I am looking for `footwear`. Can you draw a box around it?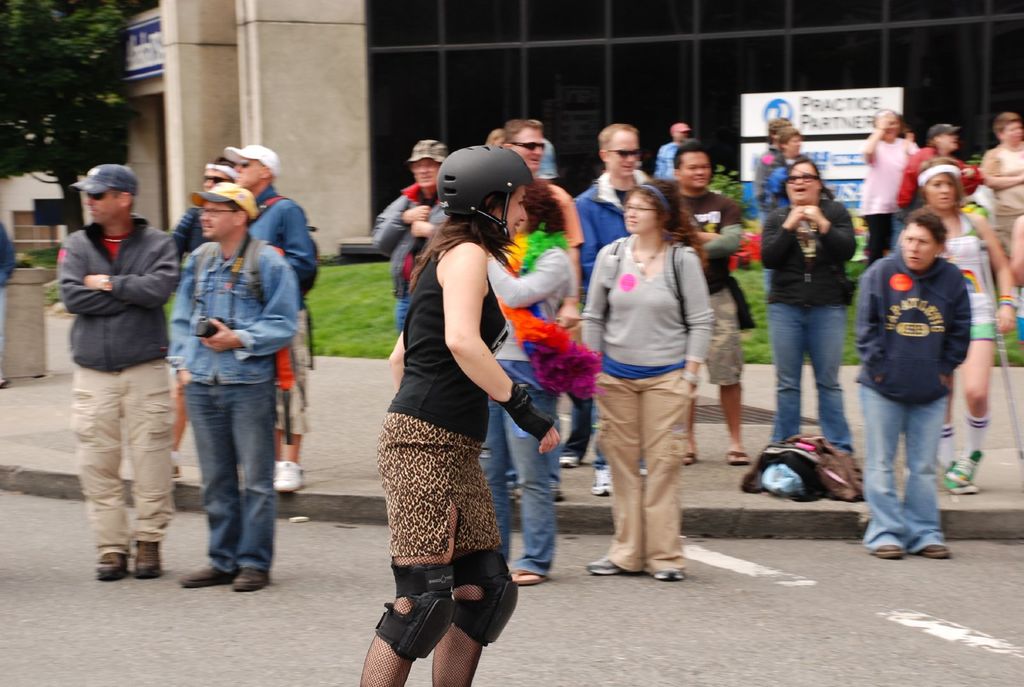
Sure, the bounding box is box(922, 542, 950, 558).
